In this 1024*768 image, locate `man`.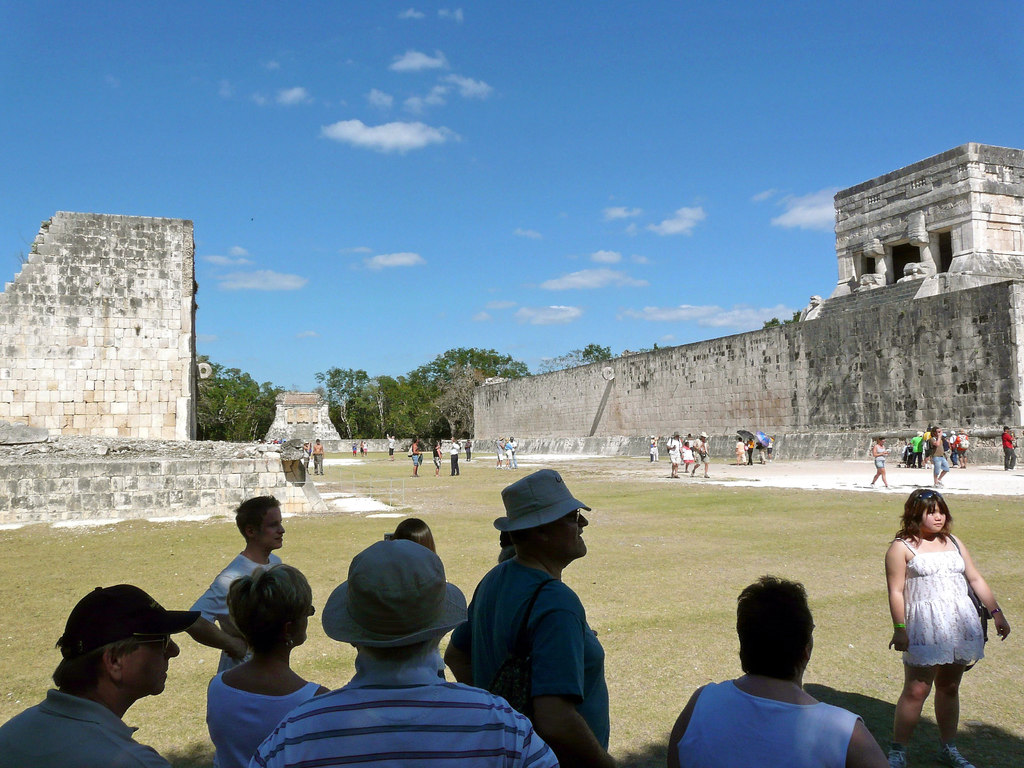
Bounding box: bbox(0, 574, 204, 767).
